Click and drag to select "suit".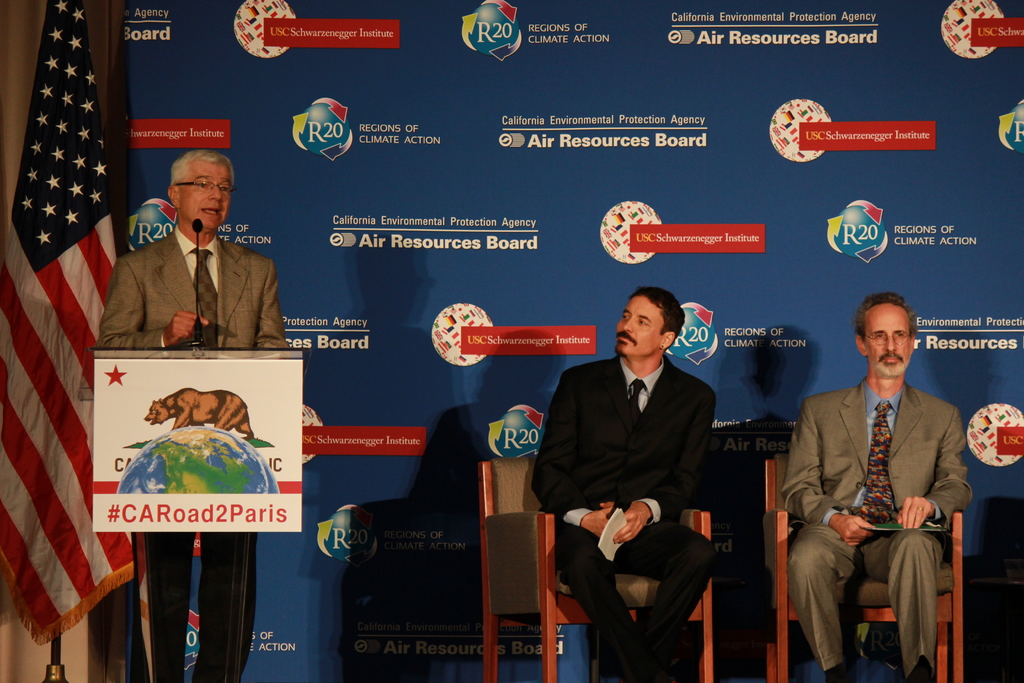
Selection: 91, 226, 292, 682.
